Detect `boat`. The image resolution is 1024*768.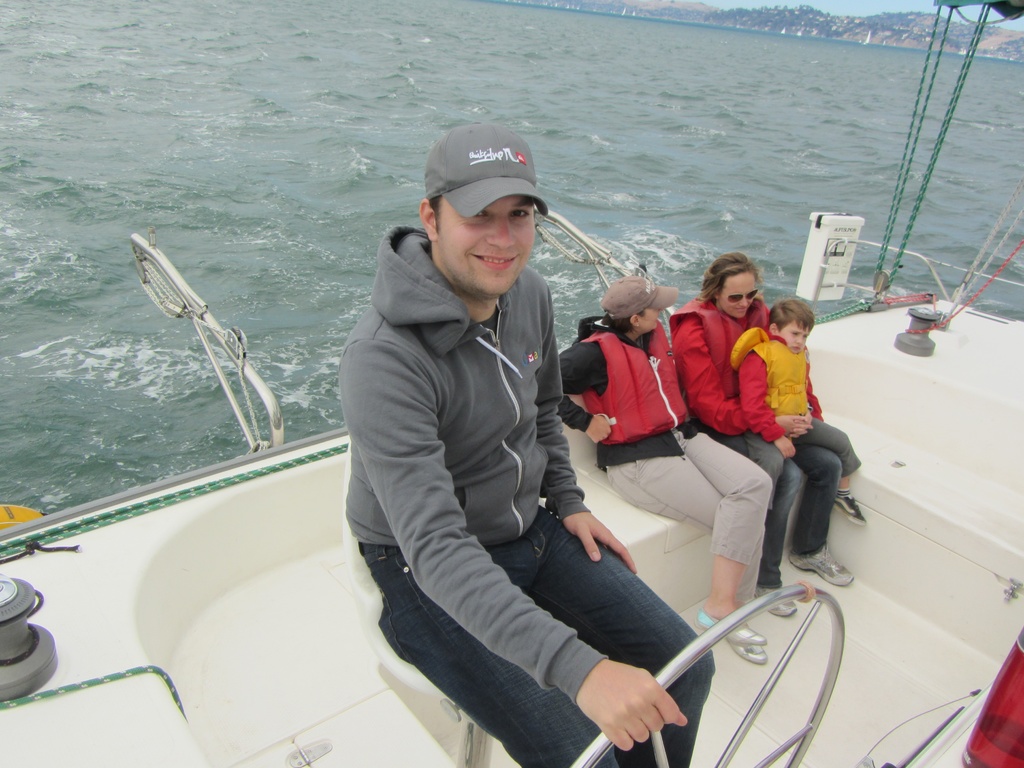
Rect(53, 204, 1020, 739).
